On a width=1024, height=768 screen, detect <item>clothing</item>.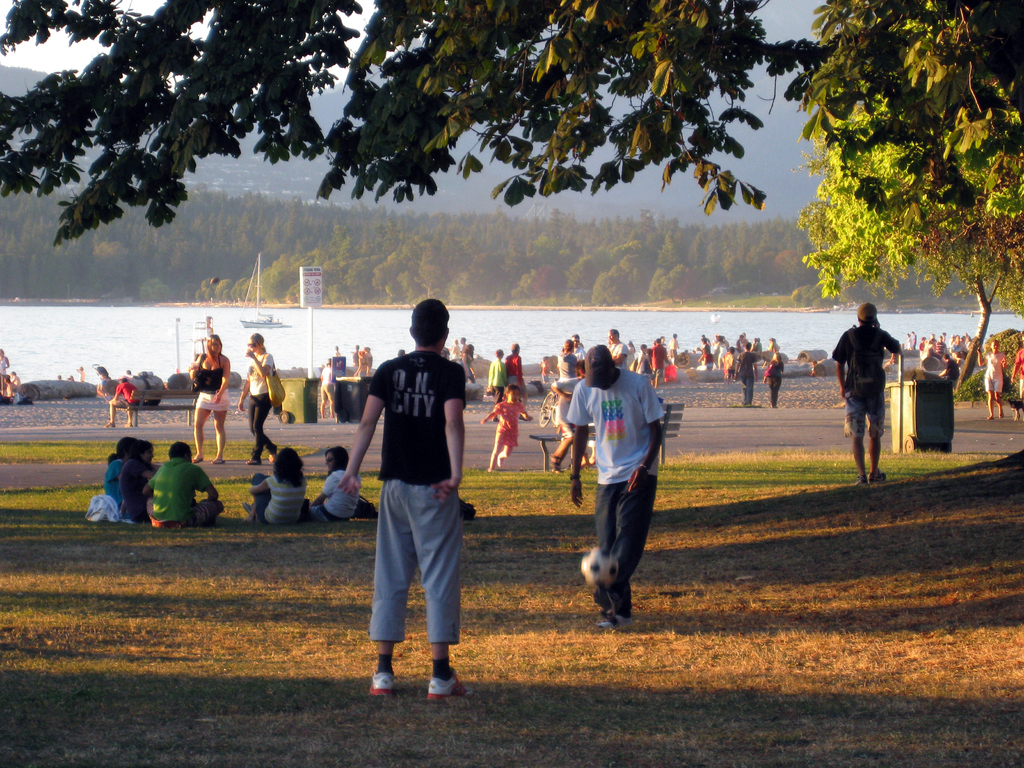
locate(764, 360, 783, 403).
